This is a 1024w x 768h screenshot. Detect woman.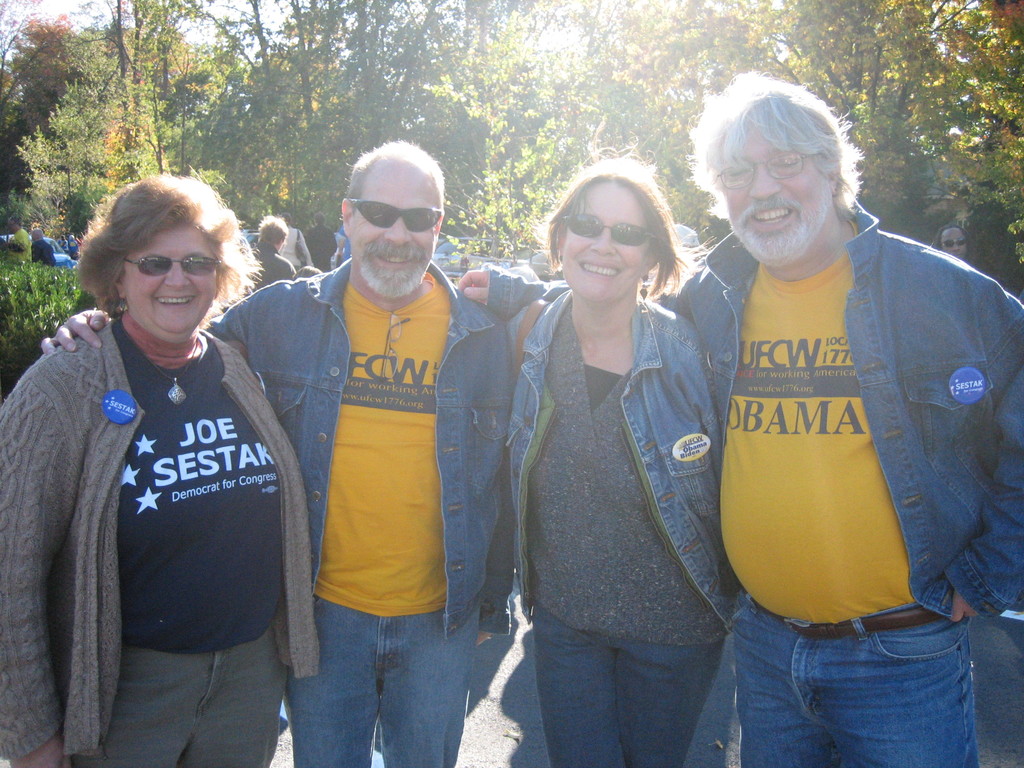
bbox(23, 161, 310, 756).
